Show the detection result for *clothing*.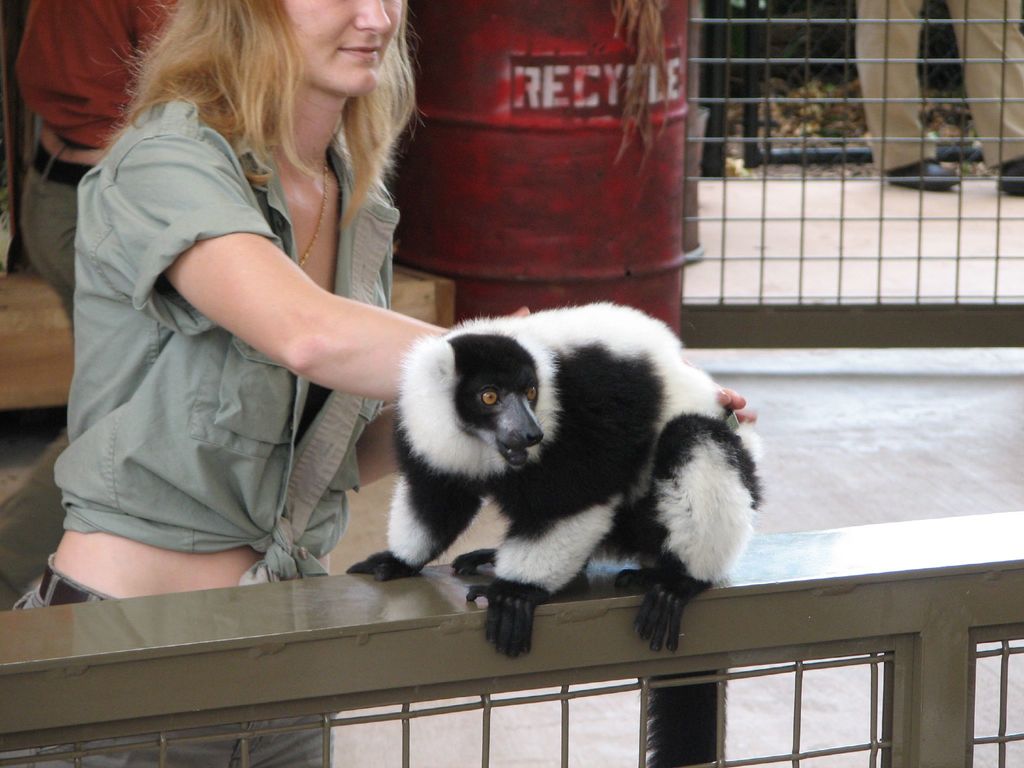
pyautogui.locateOnScreen(0, 558, 342, 767).
